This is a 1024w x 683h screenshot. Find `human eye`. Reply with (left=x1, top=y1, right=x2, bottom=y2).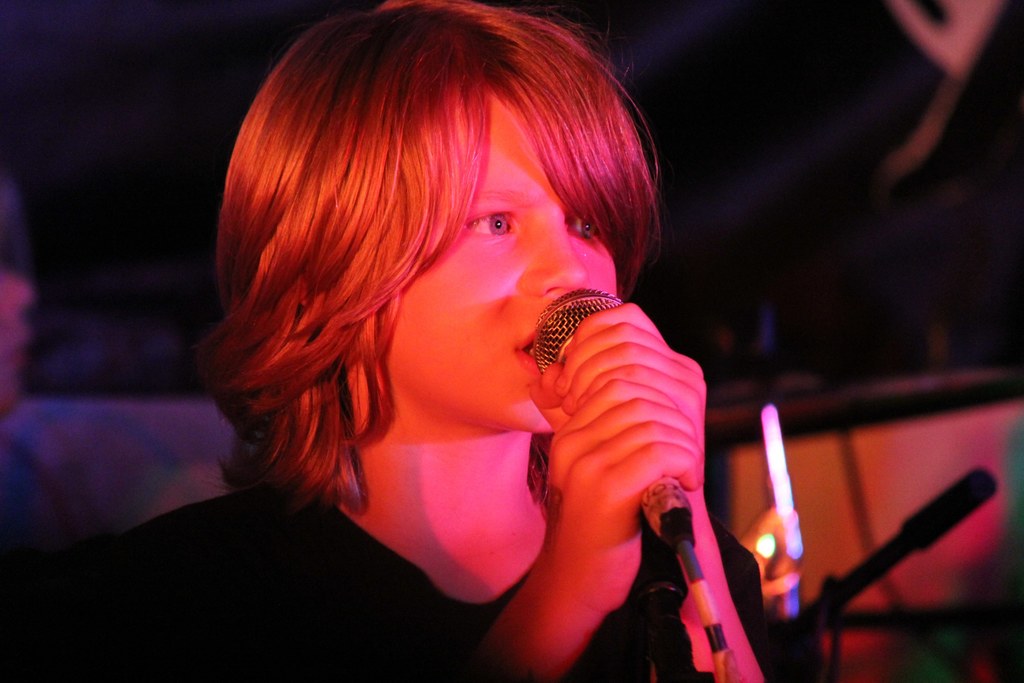
(left=463, top=205, right=513, bottom=238).
